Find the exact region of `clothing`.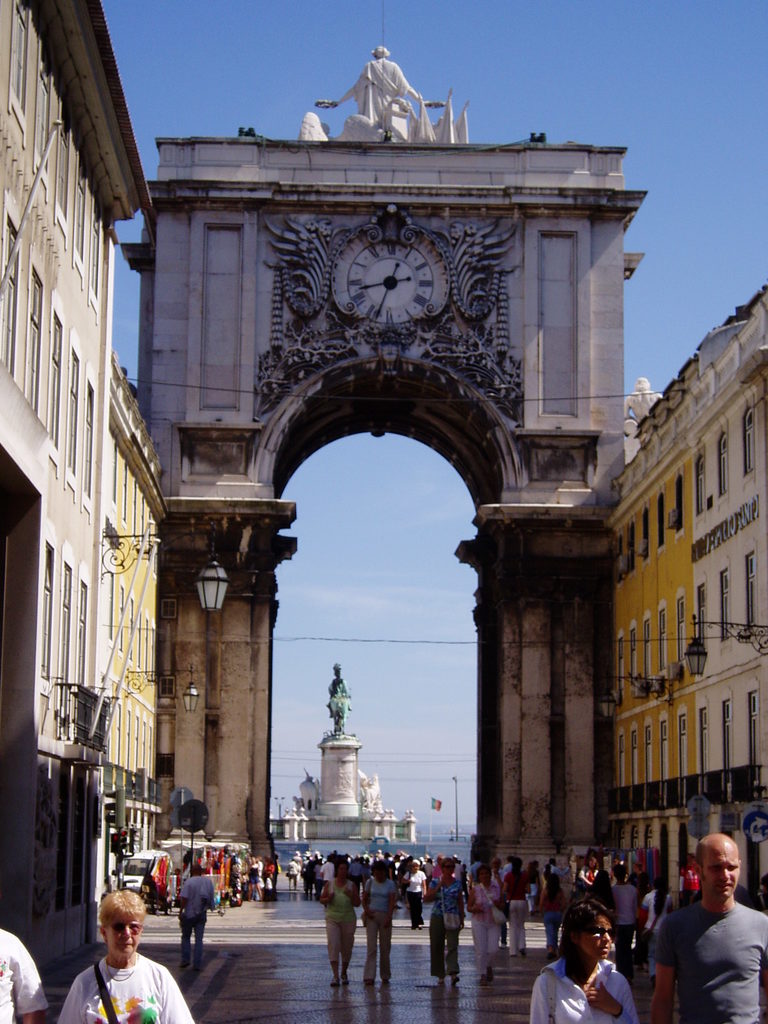
Exact region: rect(679, 861, 698, 899).
